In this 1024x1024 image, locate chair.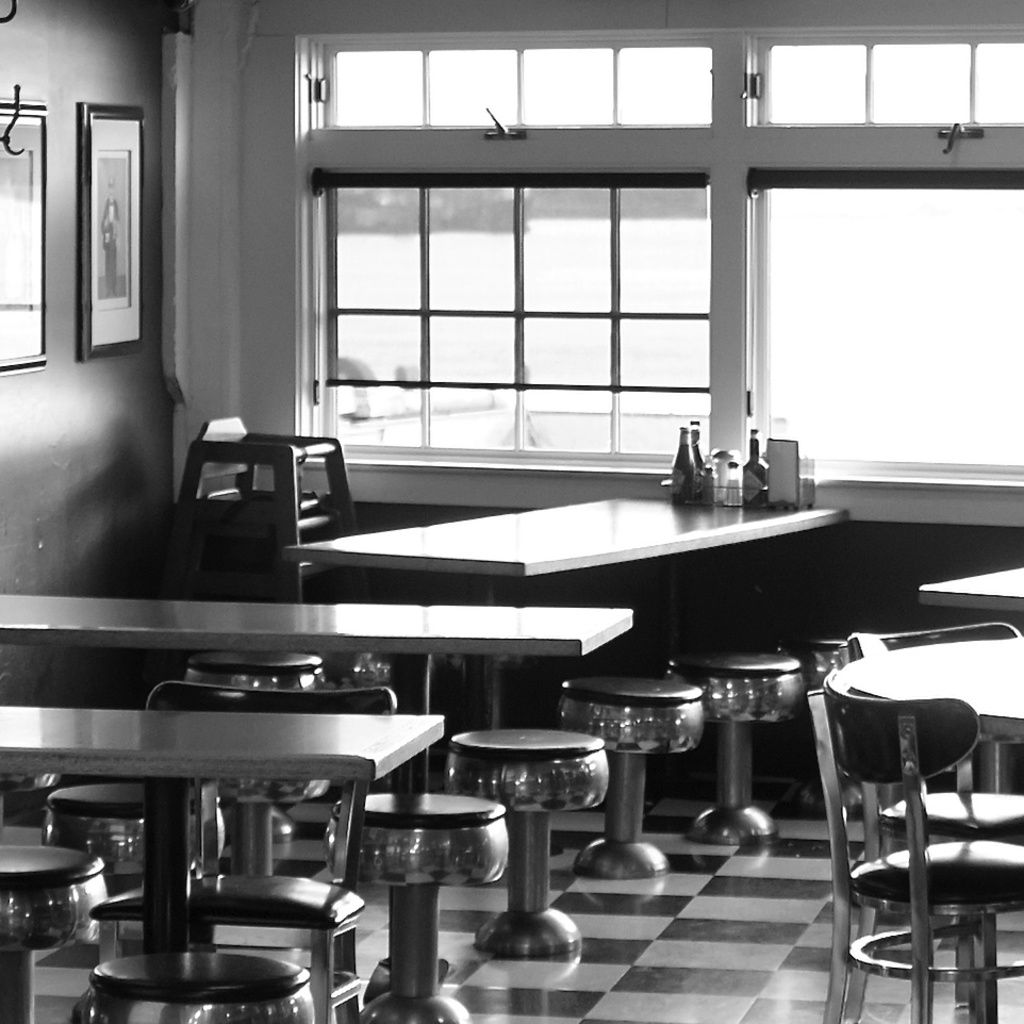
Bounding box: box=[828, 621, 1023, 1022].
